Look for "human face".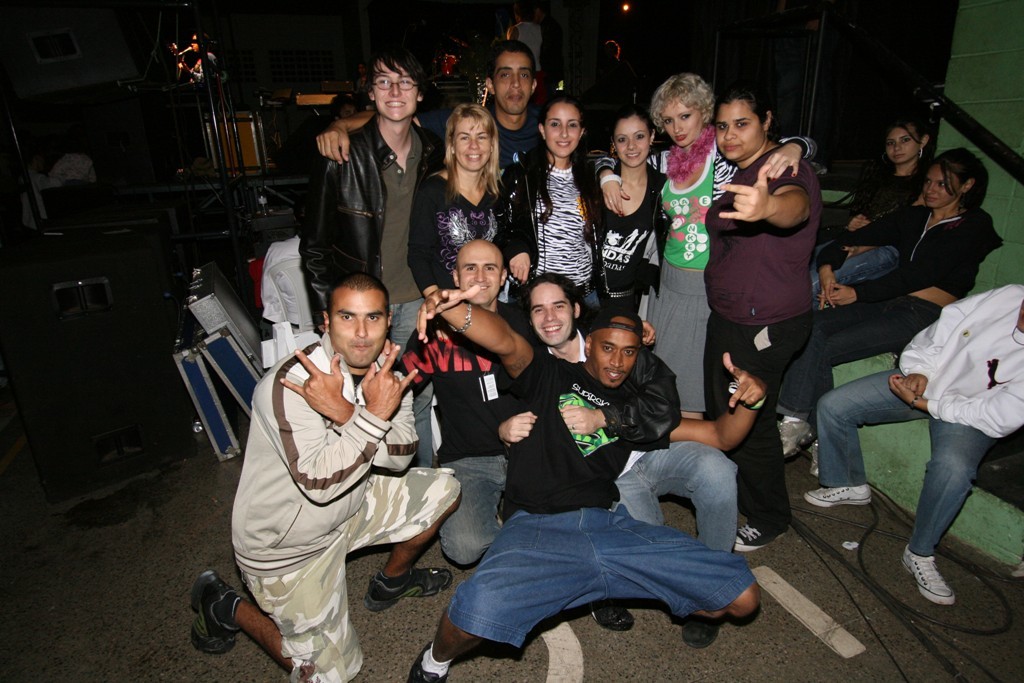
Found: box=[540, 106, 580, 154].
